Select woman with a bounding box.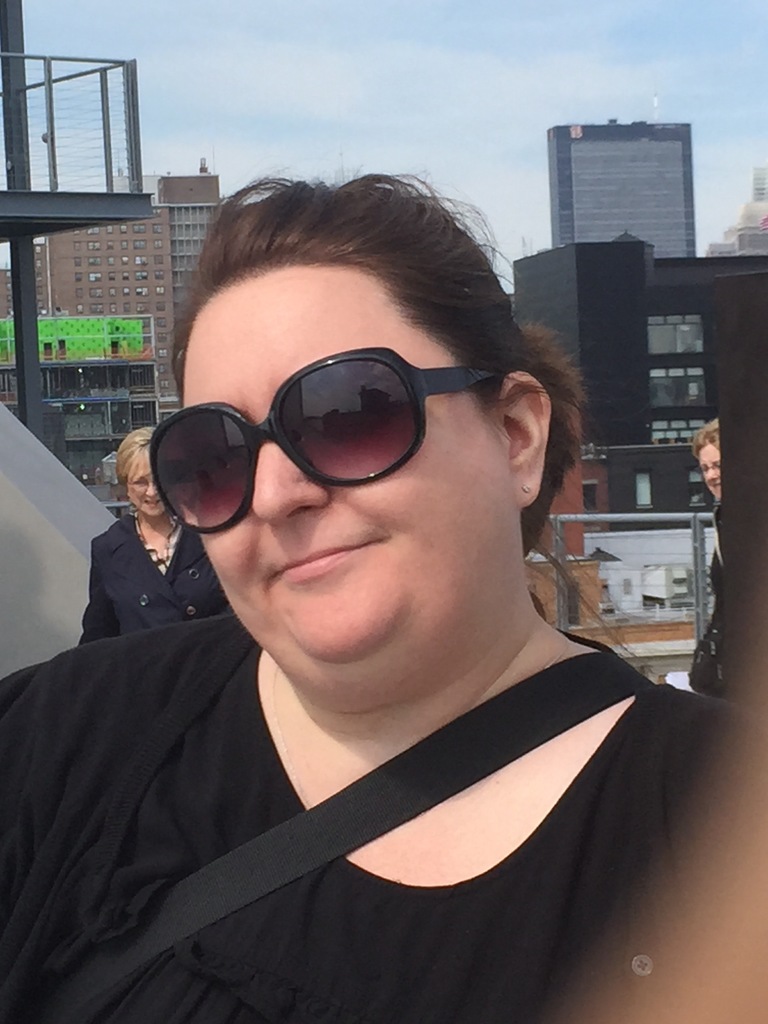
[x1=691, y1=417, x2=719, y2=496].
